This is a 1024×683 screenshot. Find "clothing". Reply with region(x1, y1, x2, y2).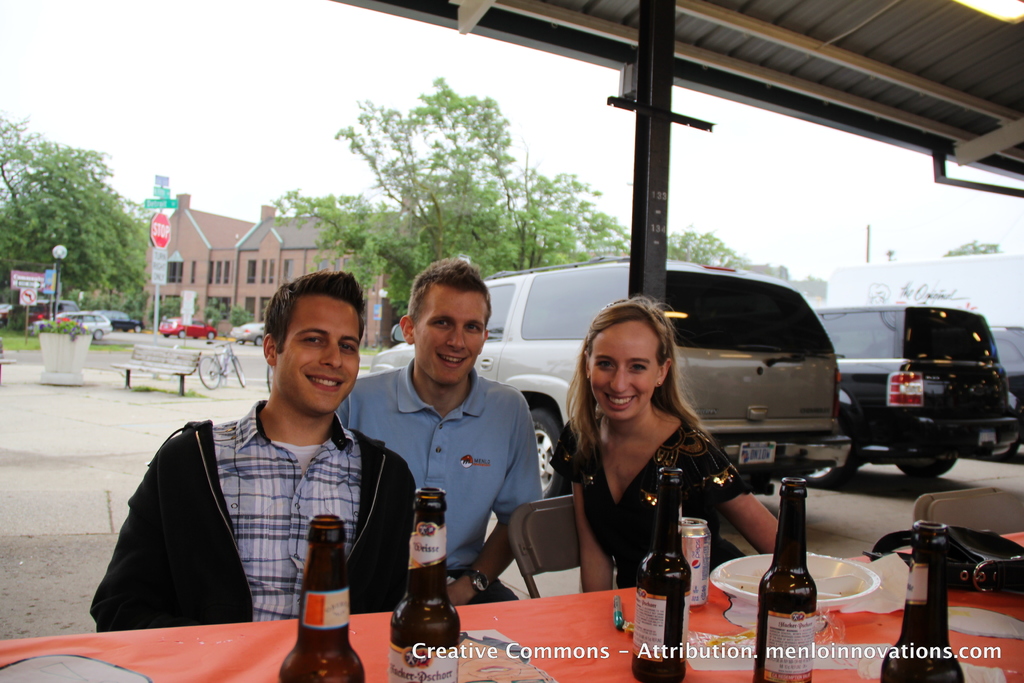
region(568, 417, 766, 579).
